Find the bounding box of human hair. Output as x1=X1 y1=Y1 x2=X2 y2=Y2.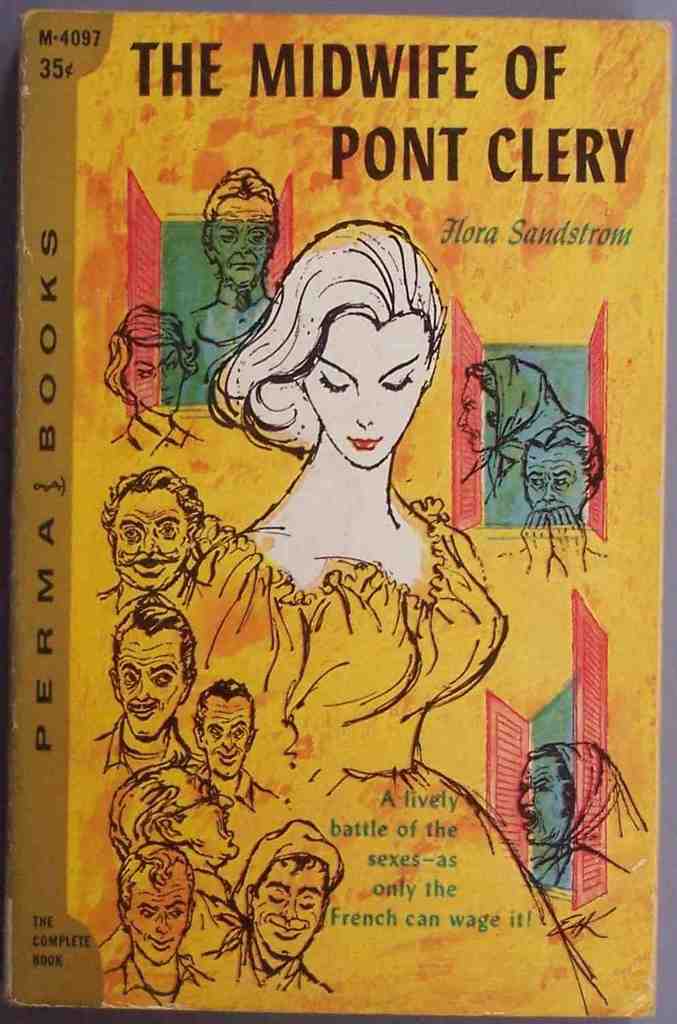
x1=253 y1=850 x2=330 y2=910.
